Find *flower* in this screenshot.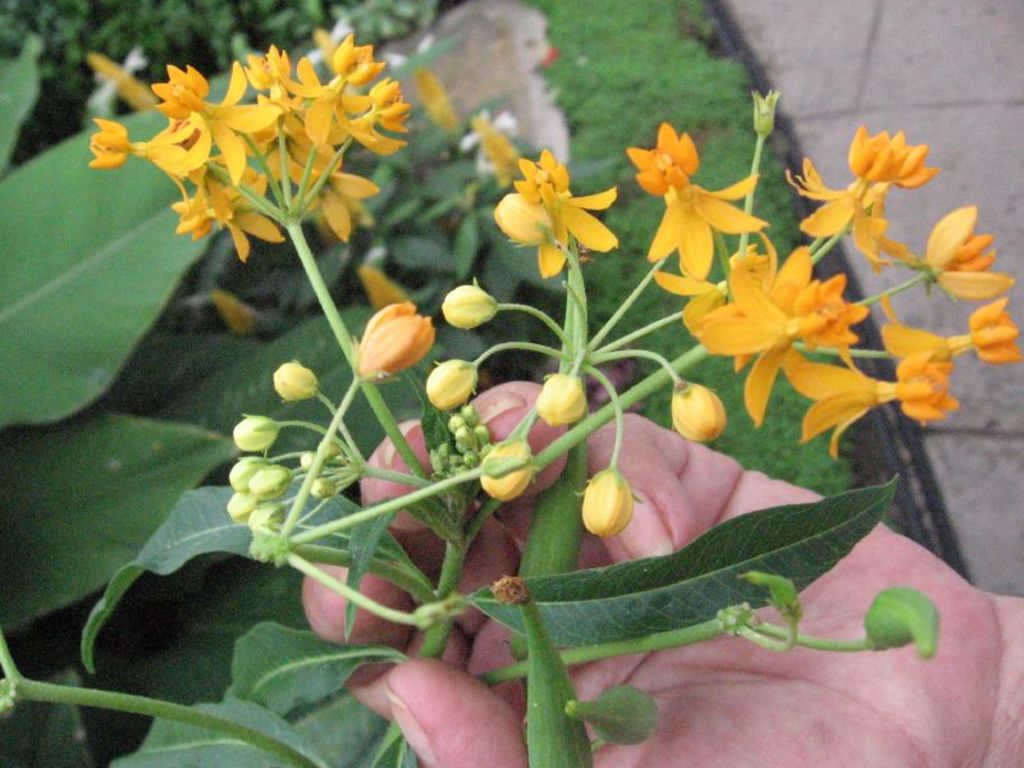
The bounding box for *flower* is BBox(209, 170, 292, 257).
